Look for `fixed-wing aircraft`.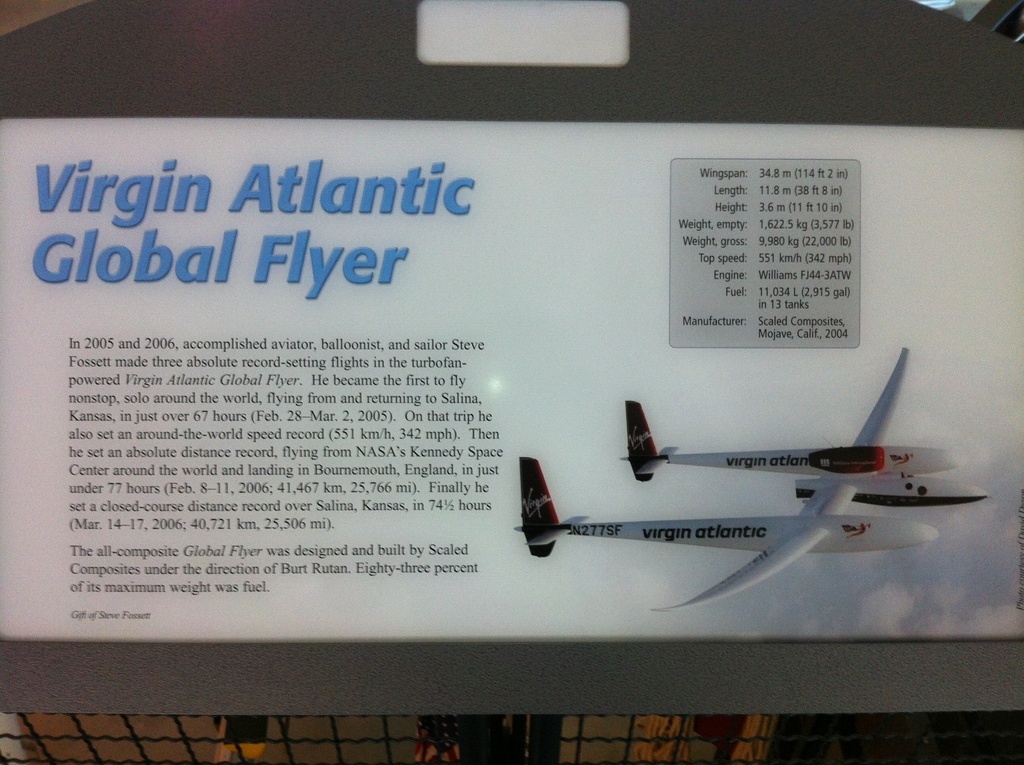
Found: (x1=511, y1=345, x2=992, y2=614).
